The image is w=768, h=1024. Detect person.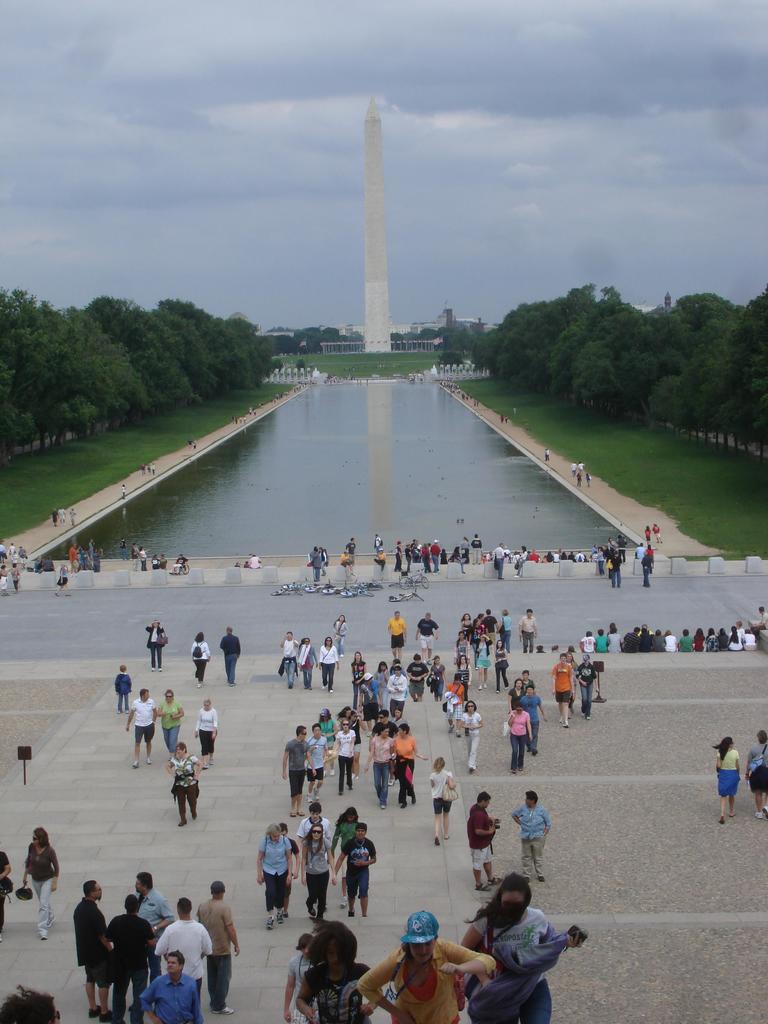
Detection: x1=330, y1=715, x2=358, y2=790.
